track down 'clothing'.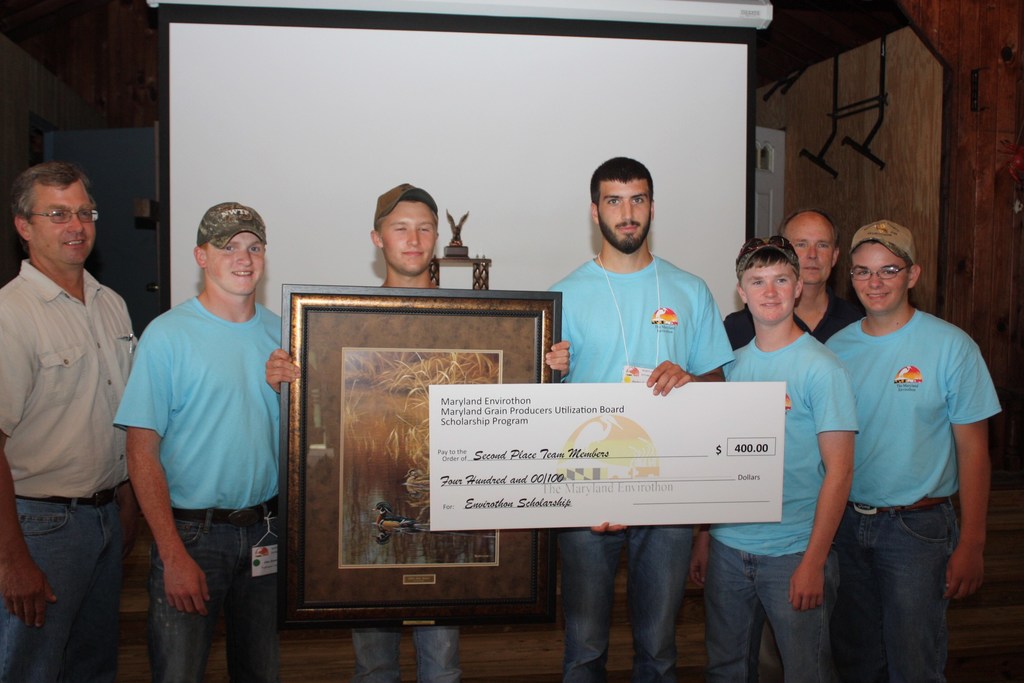
Tracked to bbox=[0, 500, 123, 682].
